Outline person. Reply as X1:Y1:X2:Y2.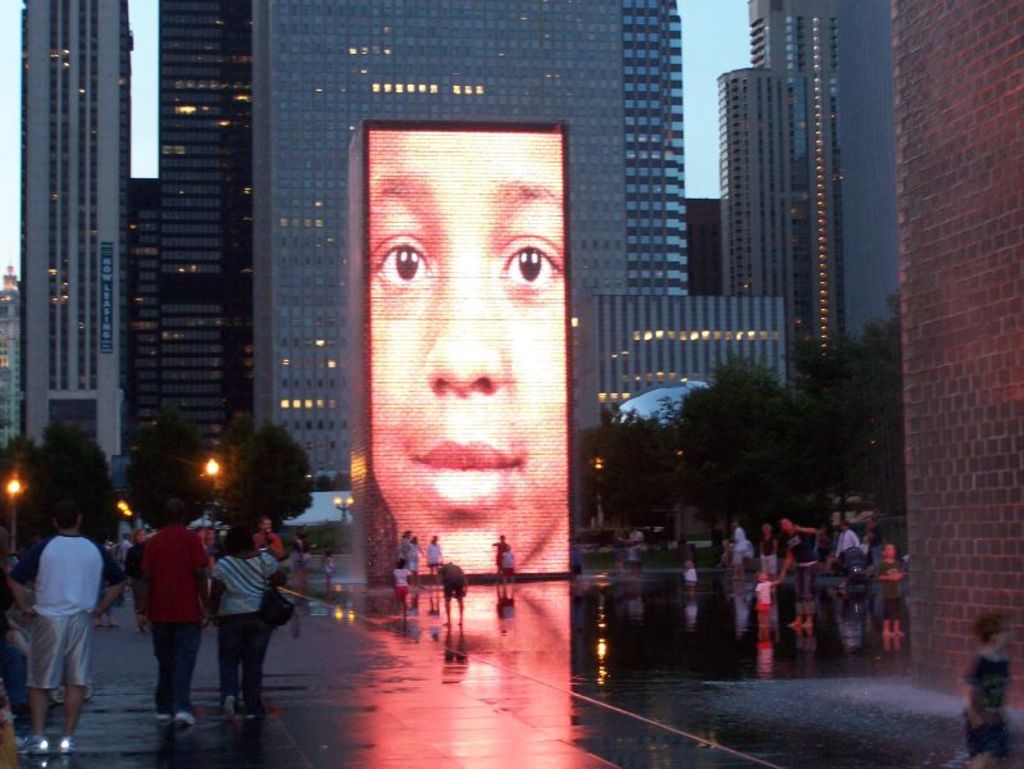
445:555:465:628.
